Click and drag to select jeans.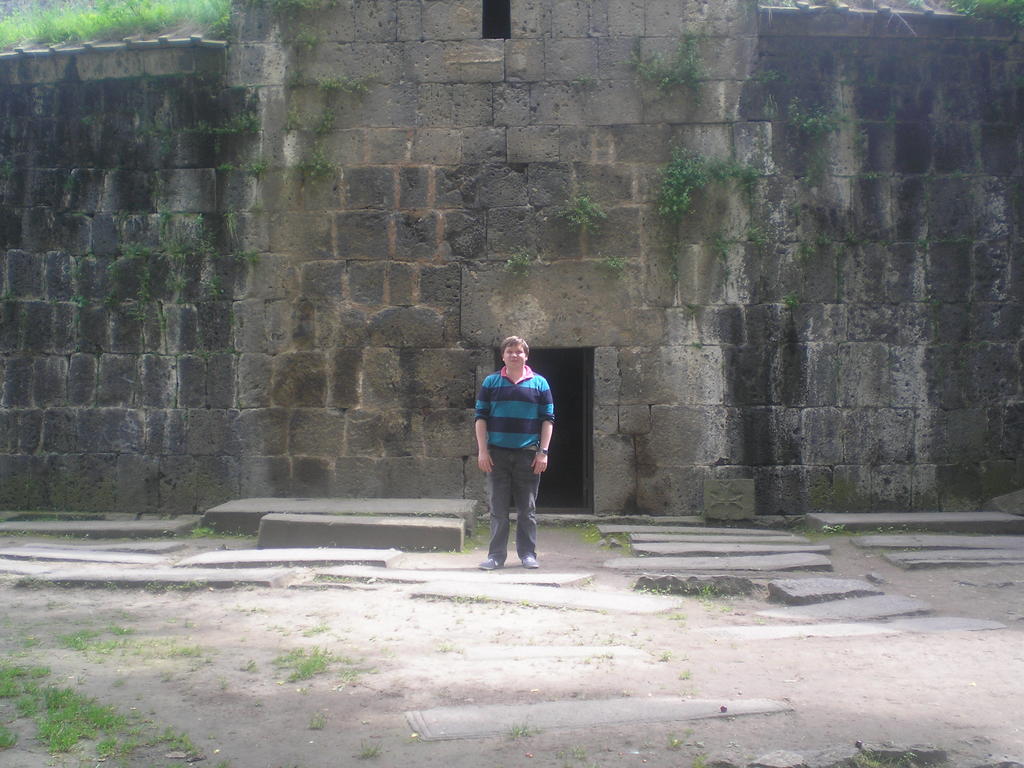
Selection: 486 445 541 561.
